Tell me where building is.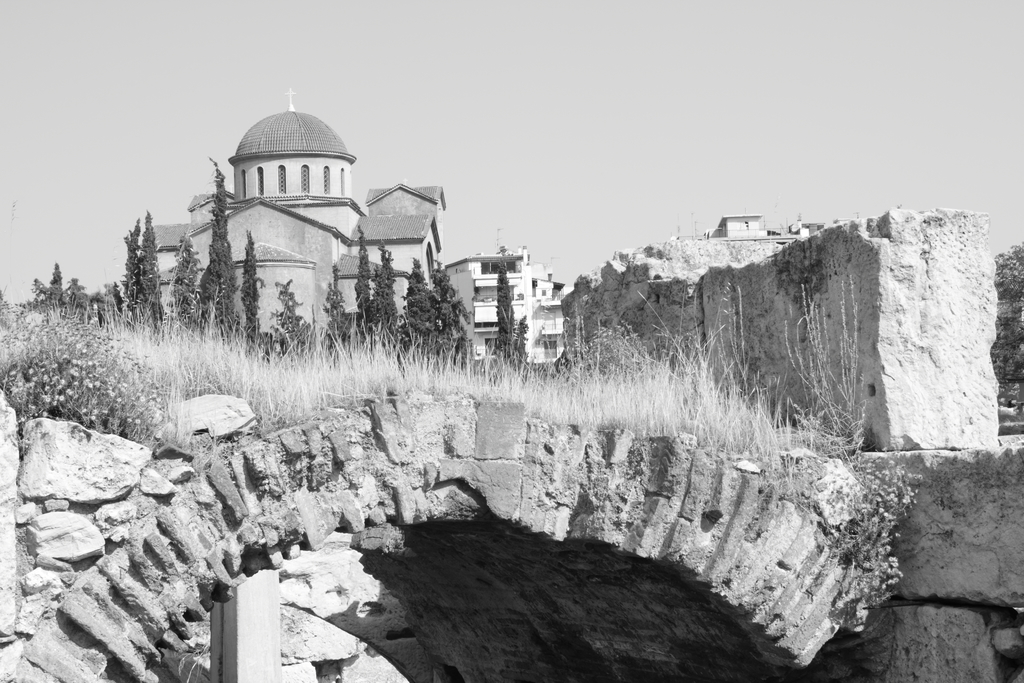
building is at bbox=[448, 229, 573, 364].
